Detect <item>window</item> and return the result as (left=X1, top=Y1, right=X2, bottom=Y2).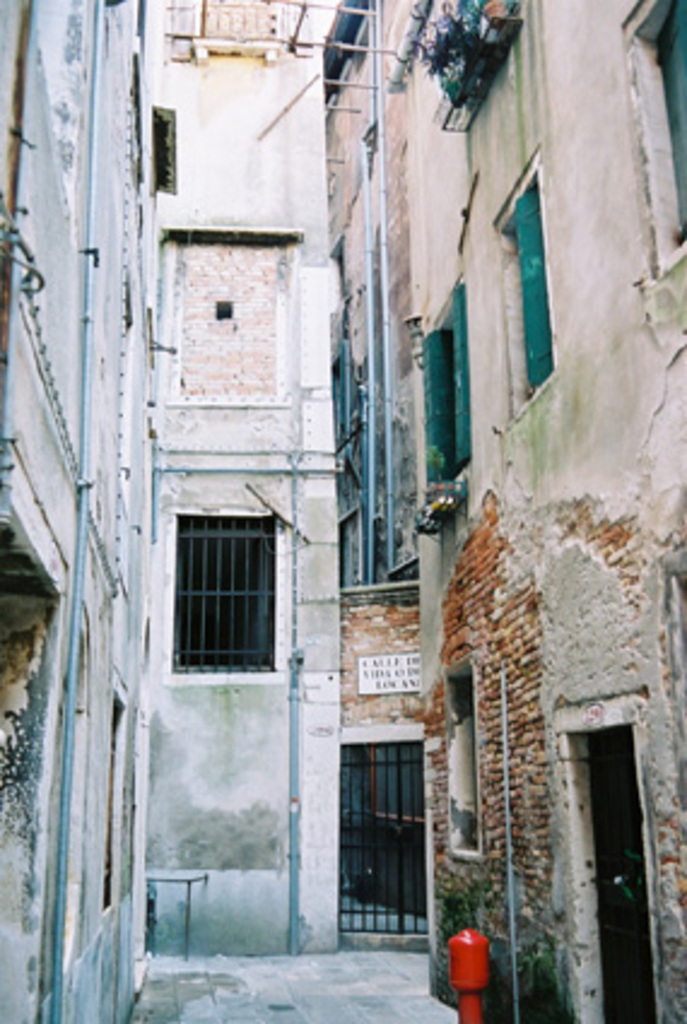
(left=152, top=104, right=178, bottom=190).
